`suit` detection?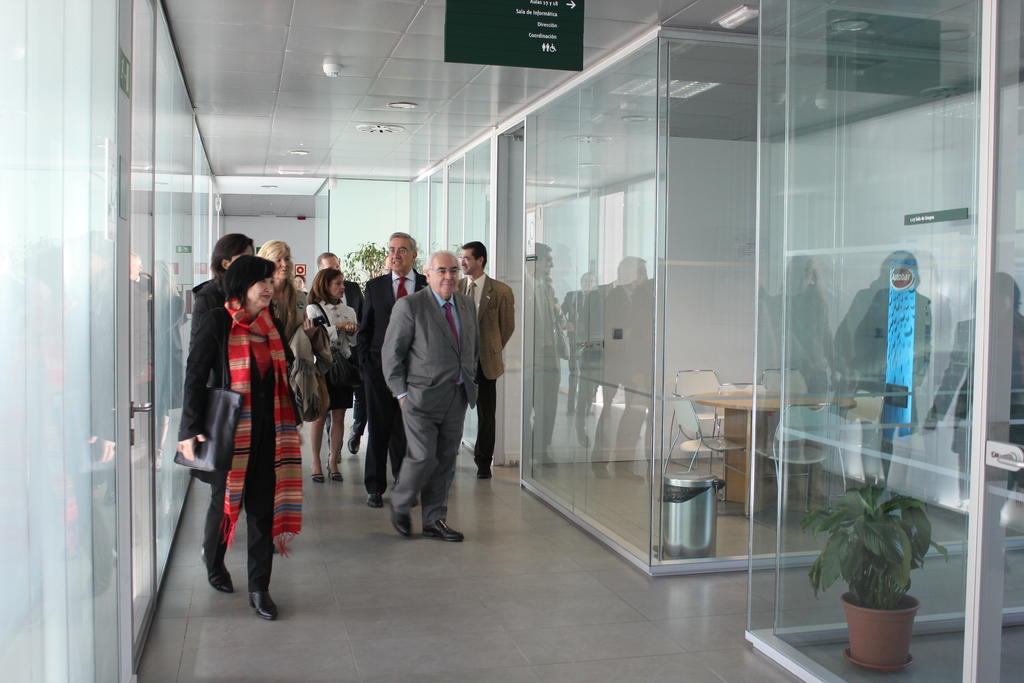
x1=393, y1=249, x2=502, y2=527
